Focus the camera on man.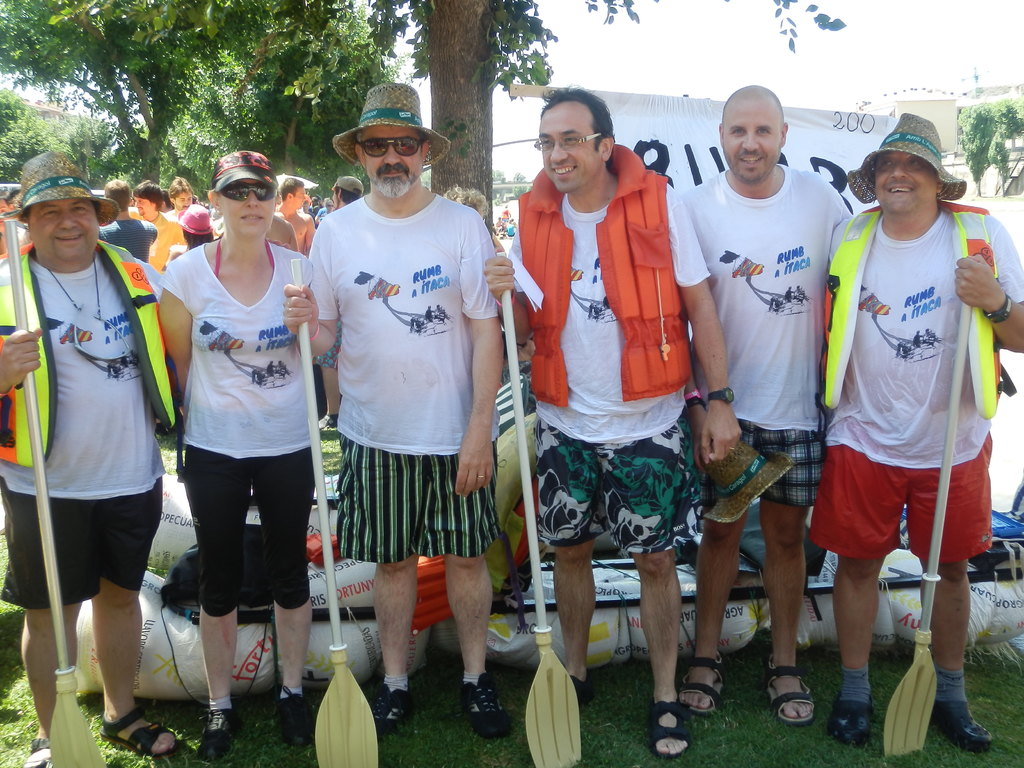
Focus region: rect(275, 177, 313, 252).
